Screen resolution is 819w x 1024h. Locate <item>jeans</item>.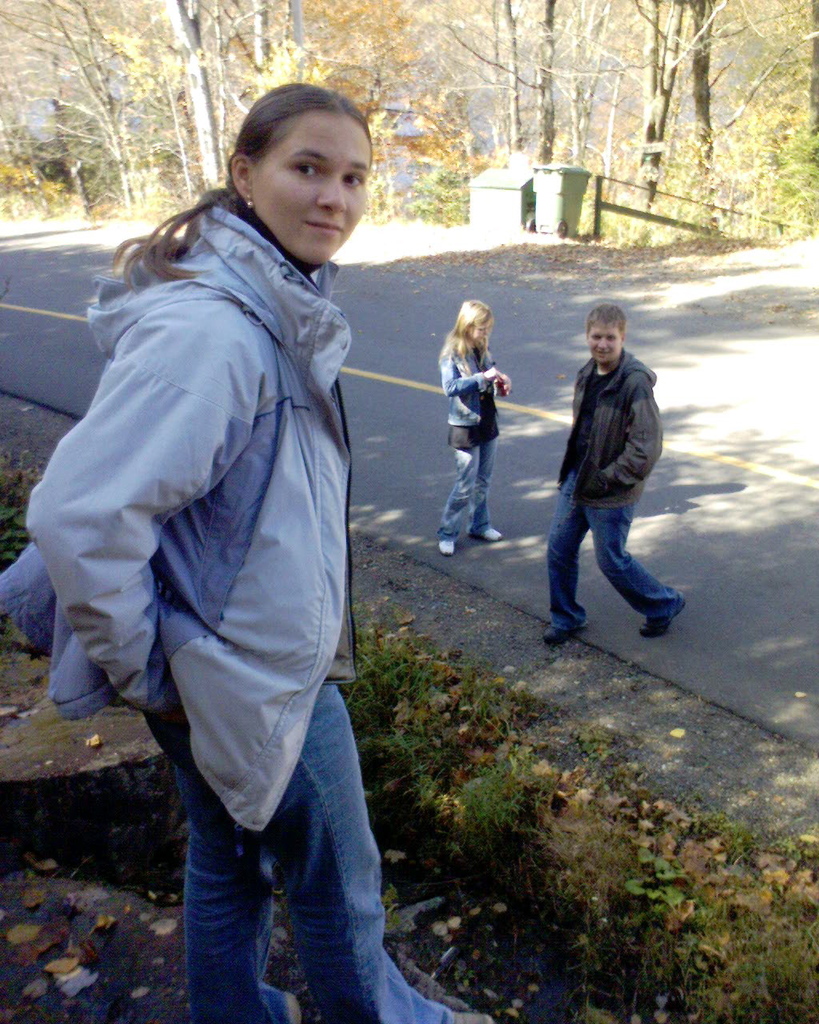
box(548, 468, 681, 627).
